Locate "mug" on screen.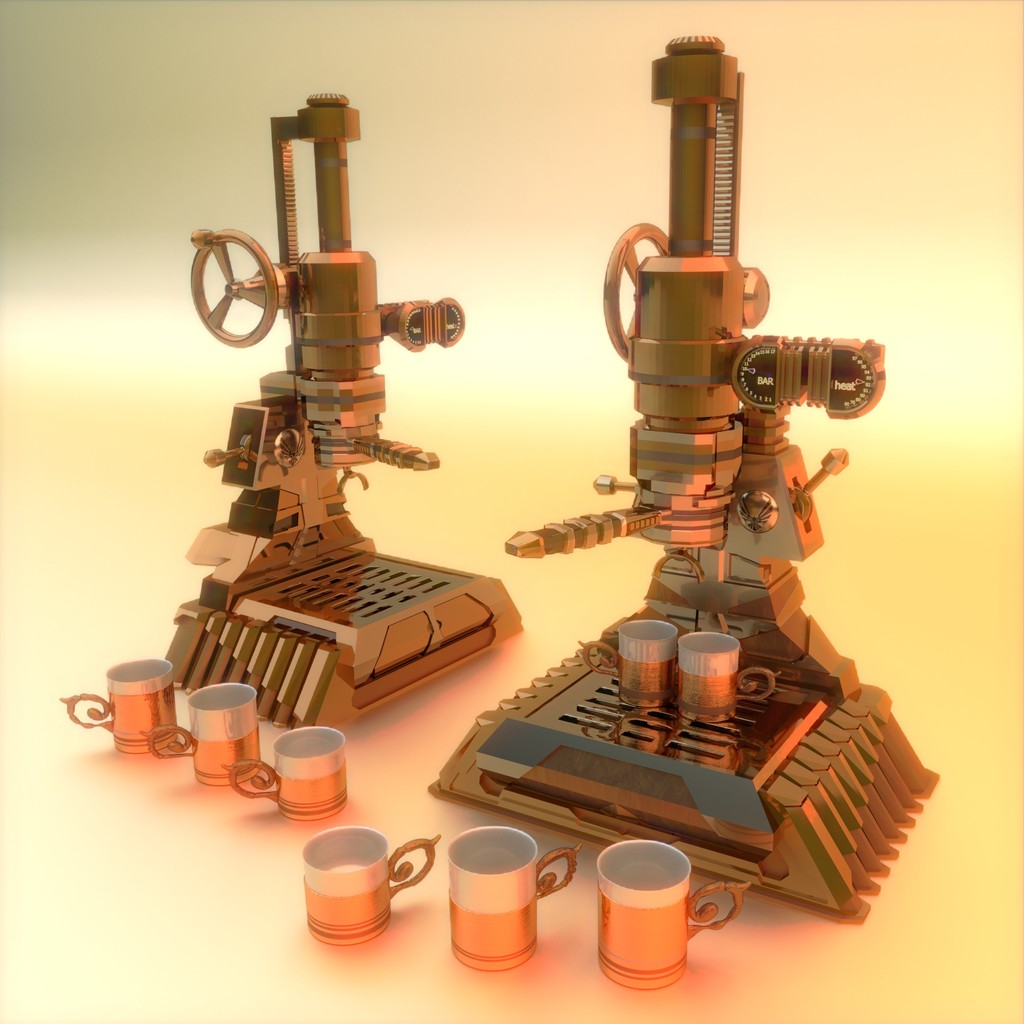
On screen at 450/826/578/977.
